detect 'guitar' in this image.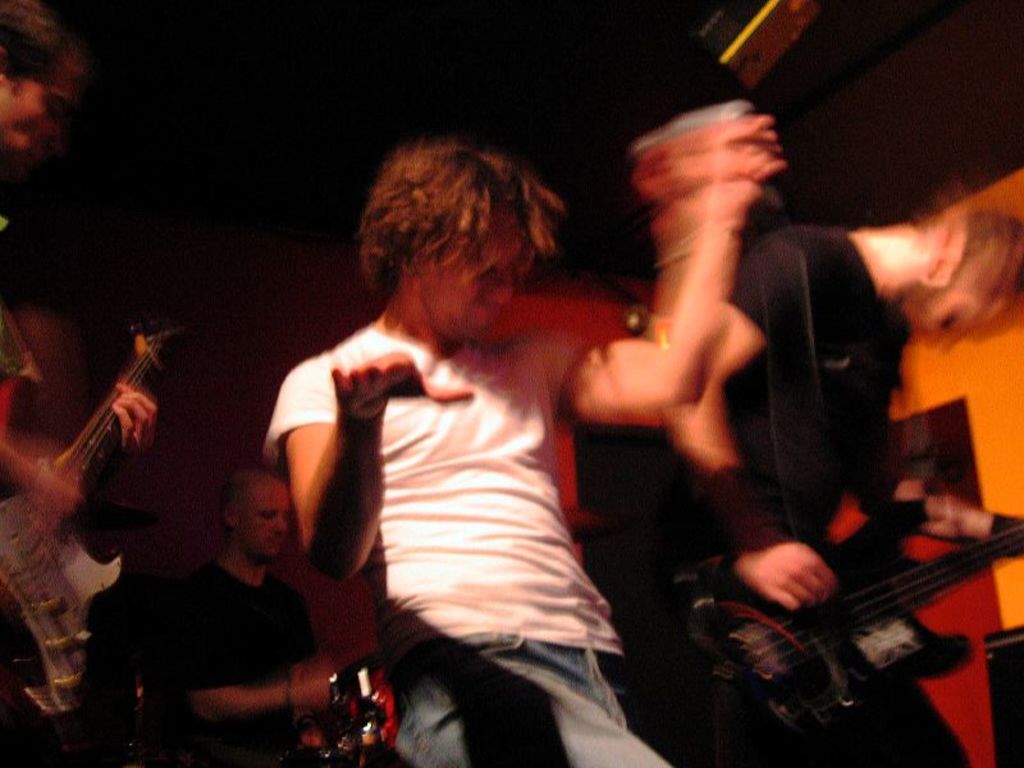
Detection: select_region(653, 522, 1023, 767).
